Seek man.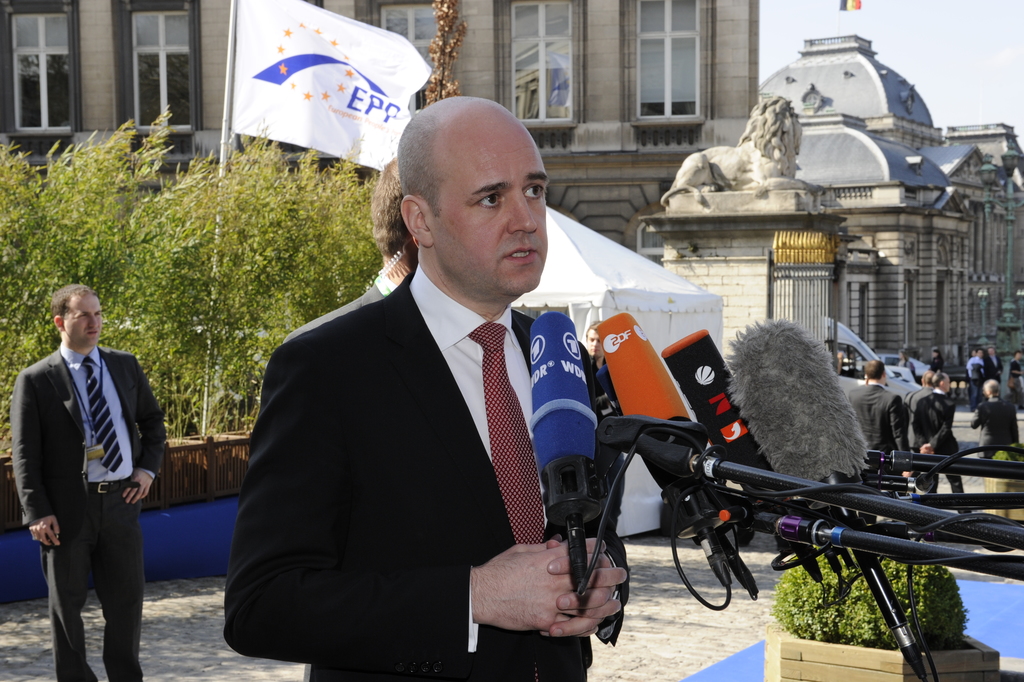
locate(849, 363, 909, 493).
